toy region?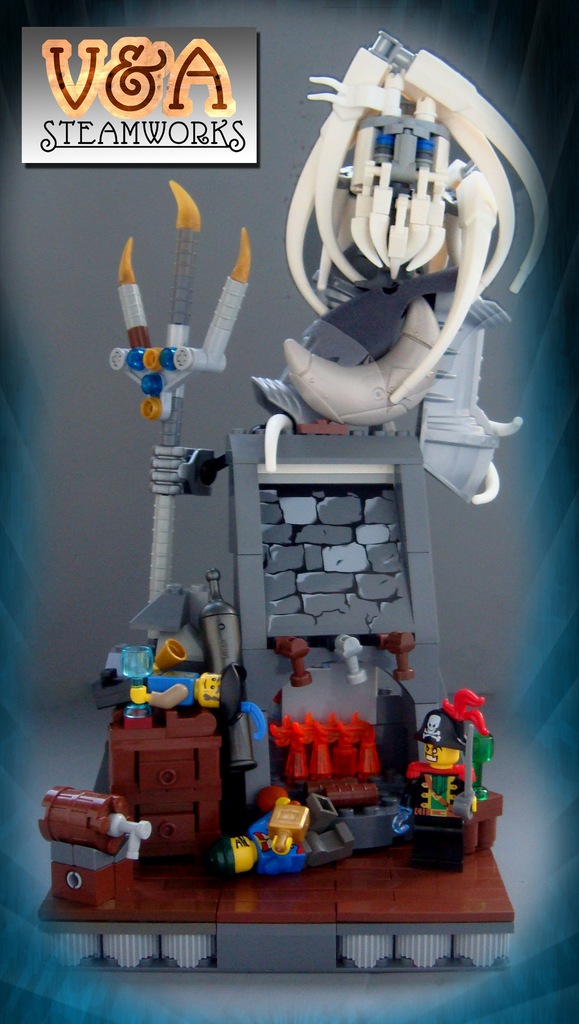
(left=38, top=788, right=156, bottom=924)
